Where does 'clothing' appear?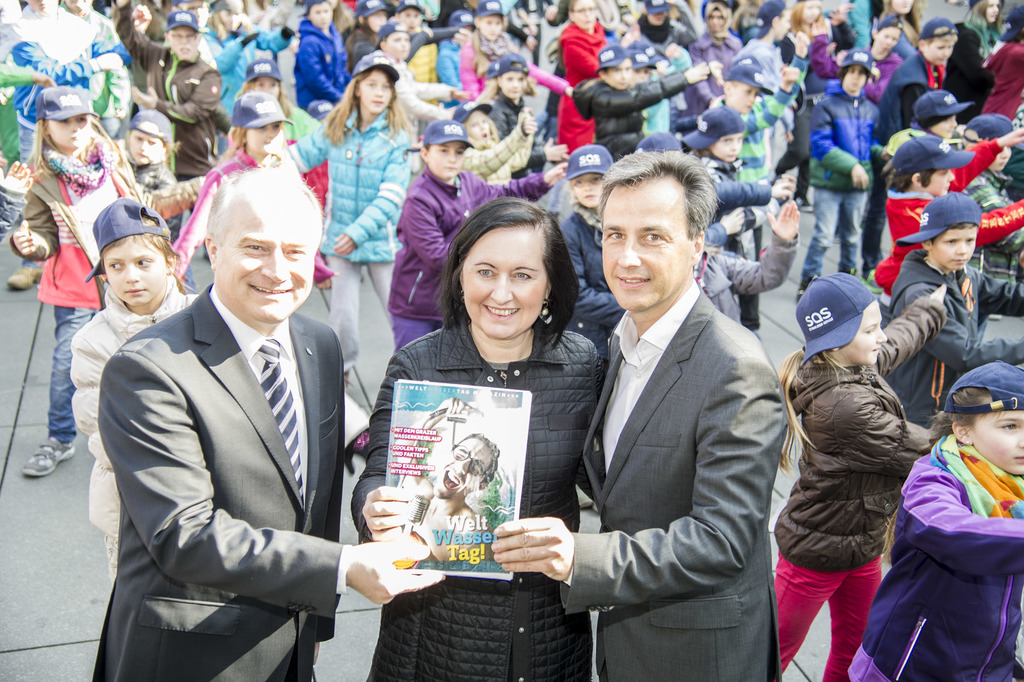
Appears at {"x1": 128, "y1": 156, "x2": 184, "y2": 246}.
